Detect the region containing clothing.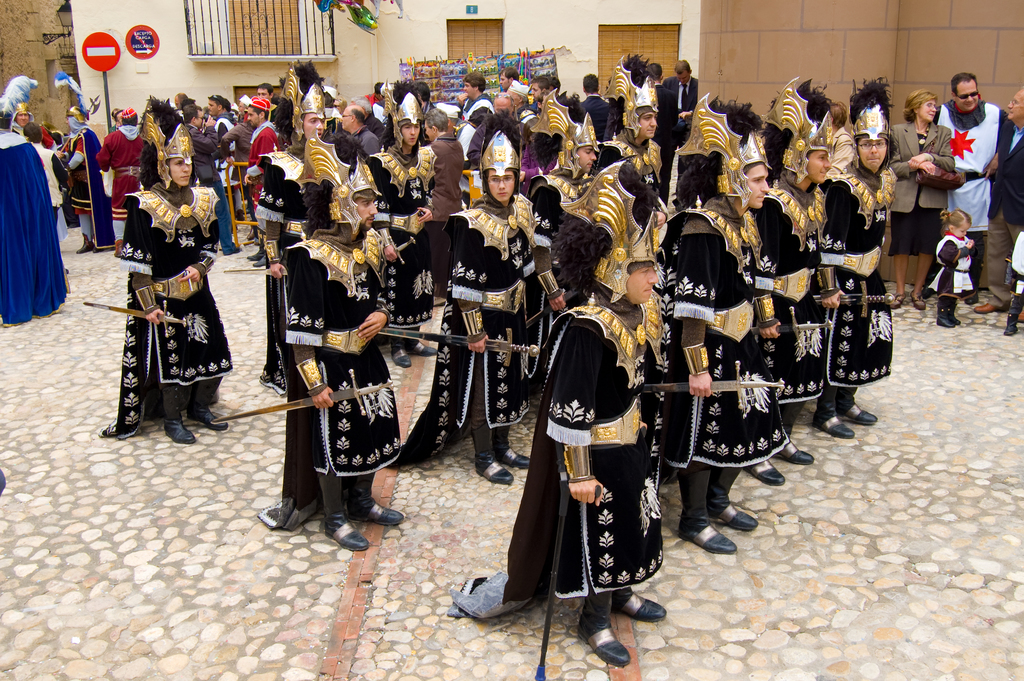
[513, 157, 618, 324].
